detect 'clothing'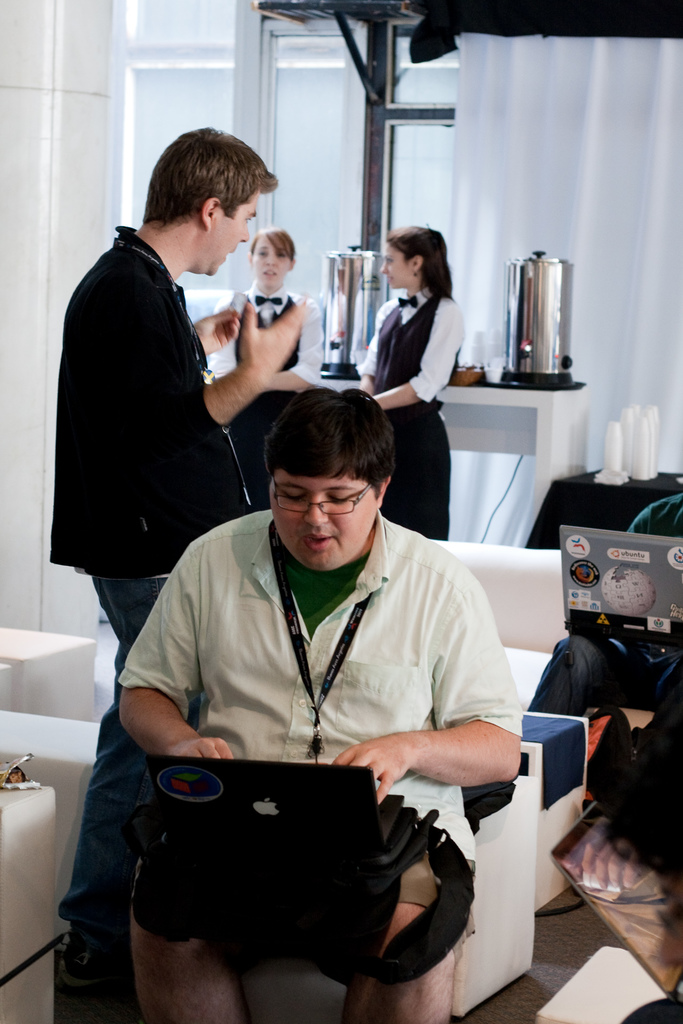
pyautogui.locateOnScreen(223, 279, 321, 383)
